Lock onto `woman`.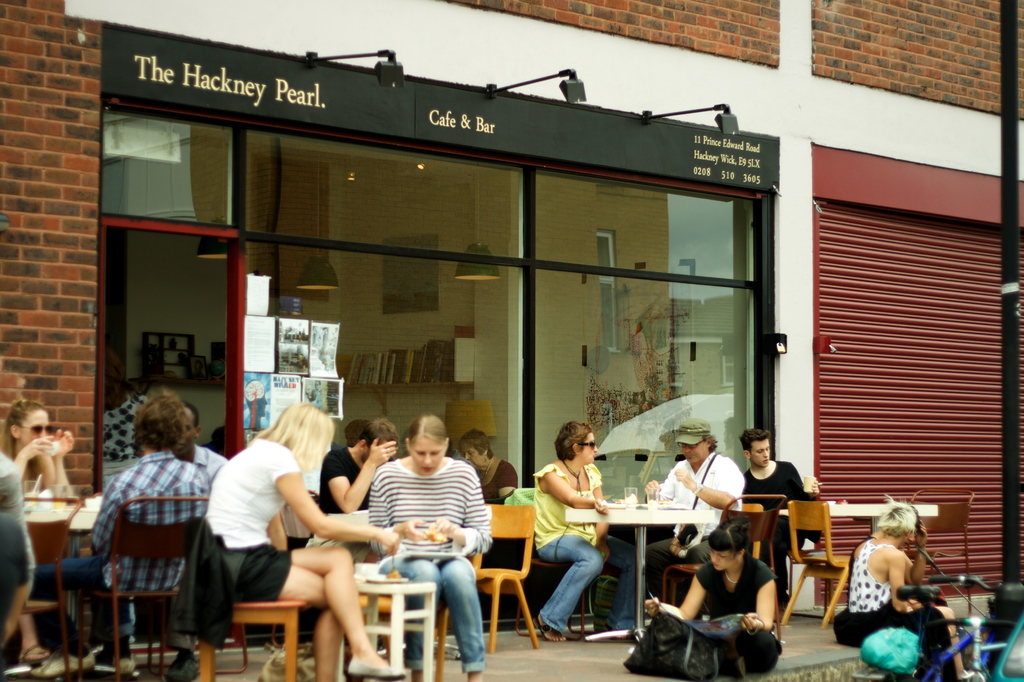
Locked: left=207, top=398, right=406, bottom=681.
